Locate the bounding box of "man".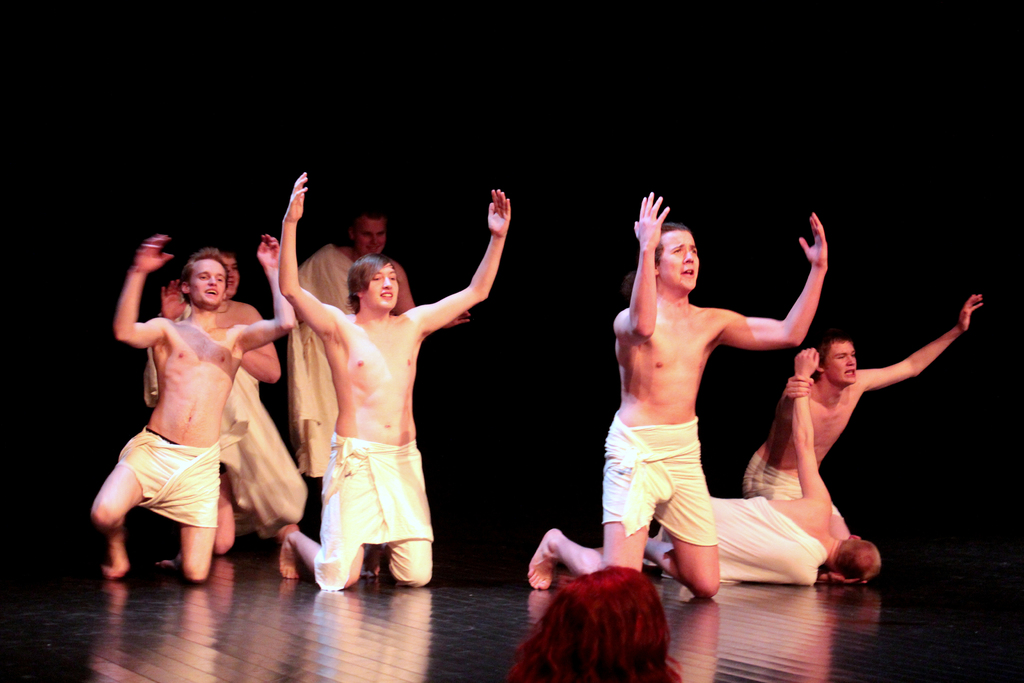
Bounding box: box(736, 275, 984, 584).
